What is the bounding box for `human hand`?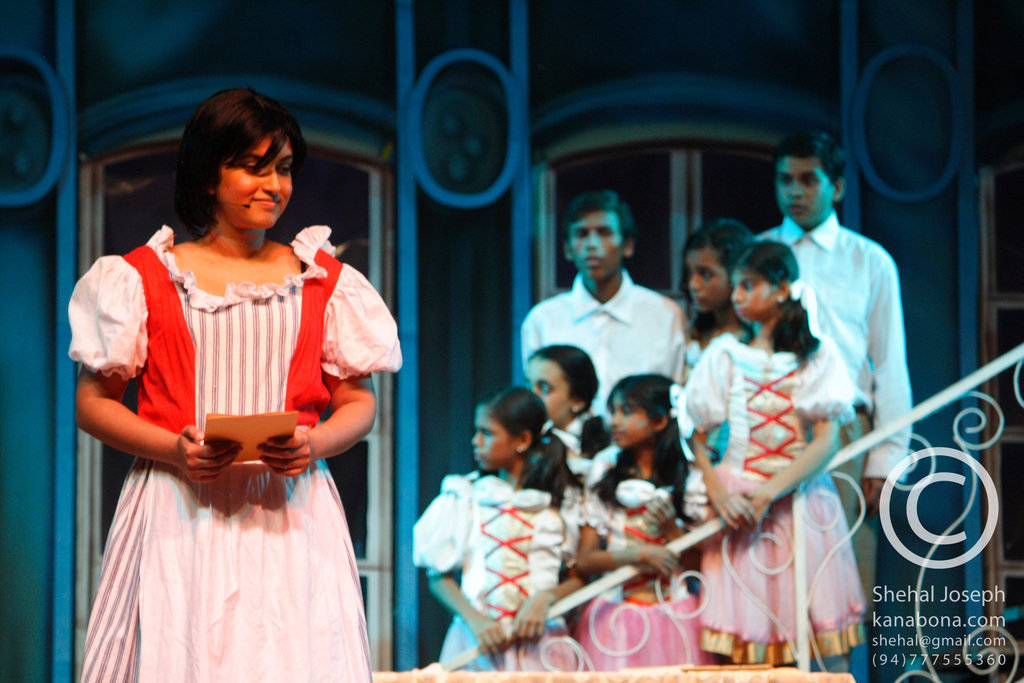
(x1=256, y1=425, x2=310, y2=478).
